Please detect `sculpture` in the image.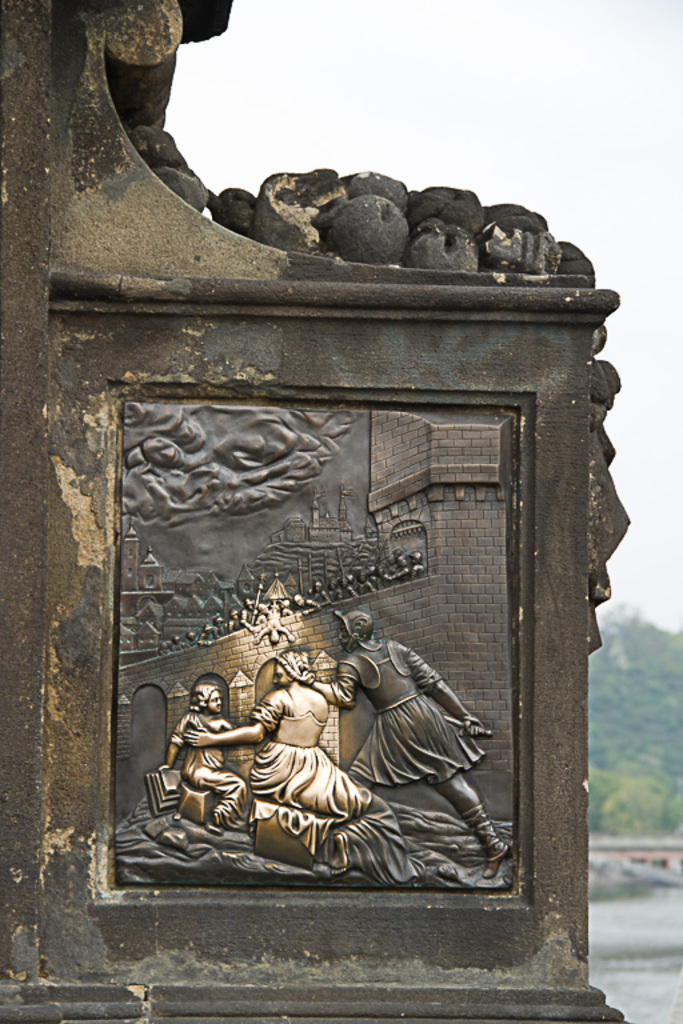
bbox(181, 655, 420, 883).
